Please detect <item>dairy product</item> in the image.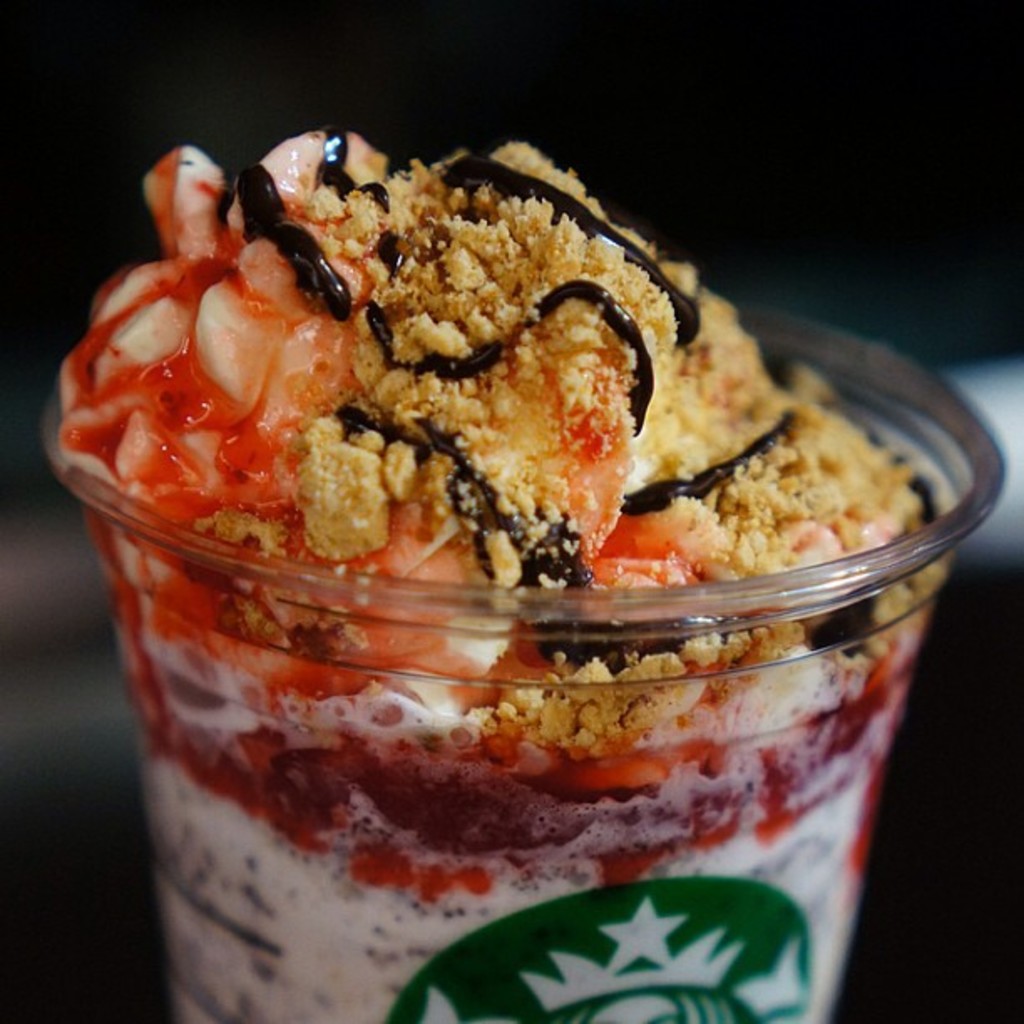
detection(77, 125, 954, 1022).
